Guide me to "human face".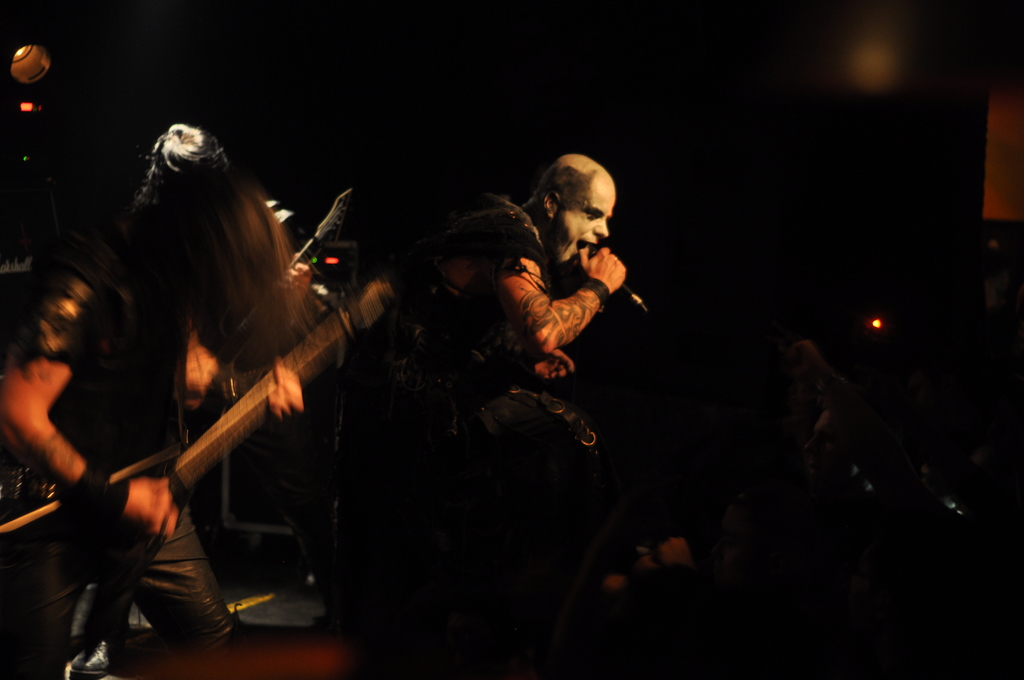
Guidance: bbox=(558, 180, 617, 261).
